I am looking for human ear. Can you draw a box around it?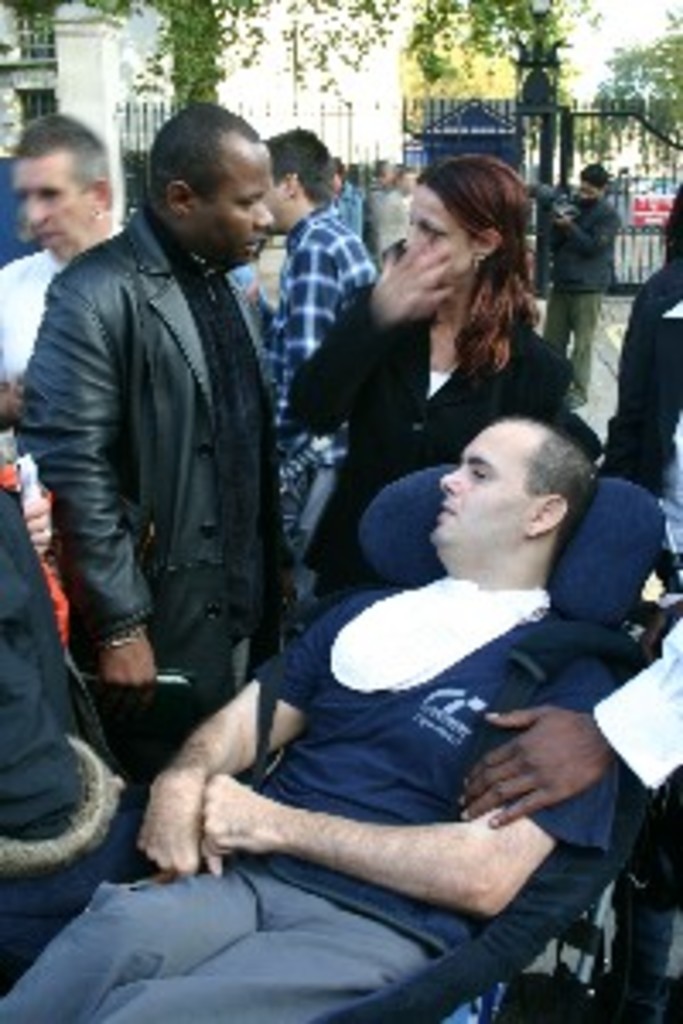
Sure, the bounding box is <box>92,177,116,215</box>.
